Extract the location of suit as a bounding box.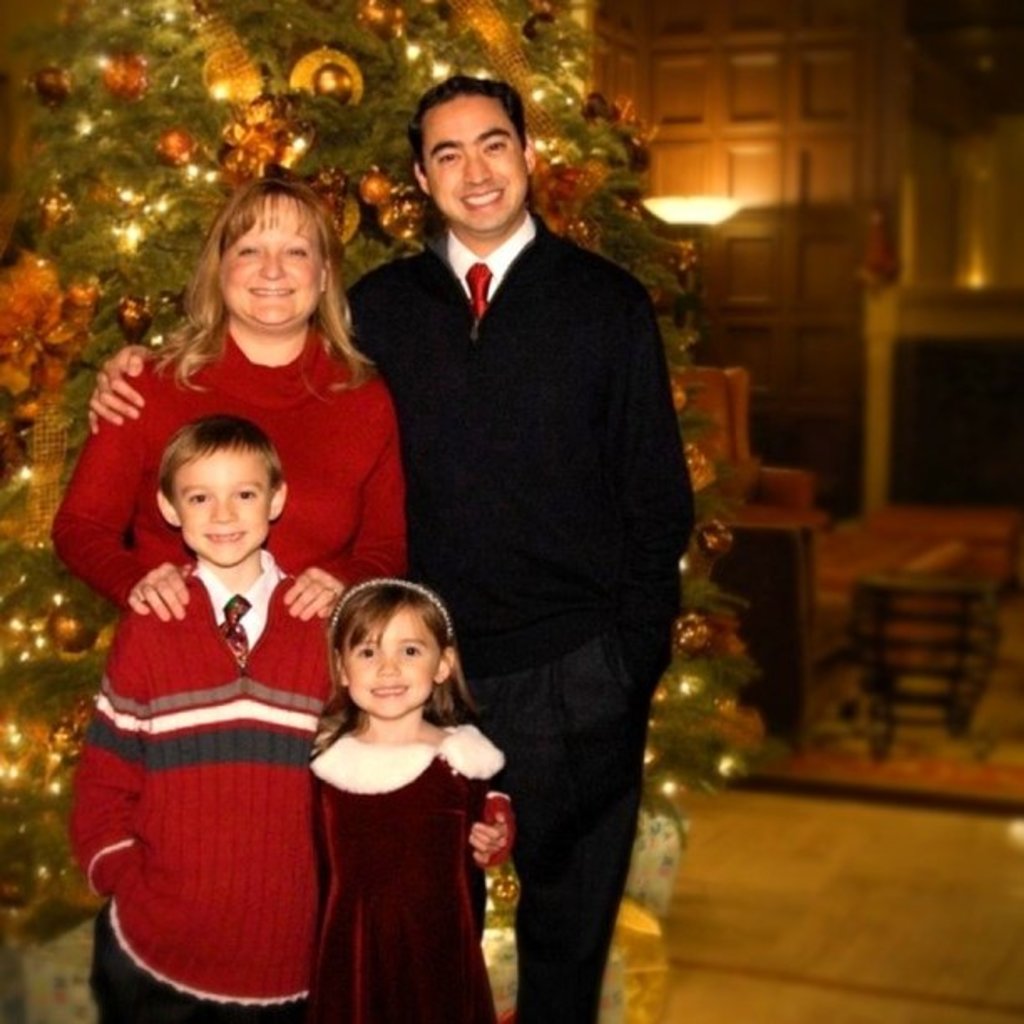
locate(335, 97, 696, 934).
